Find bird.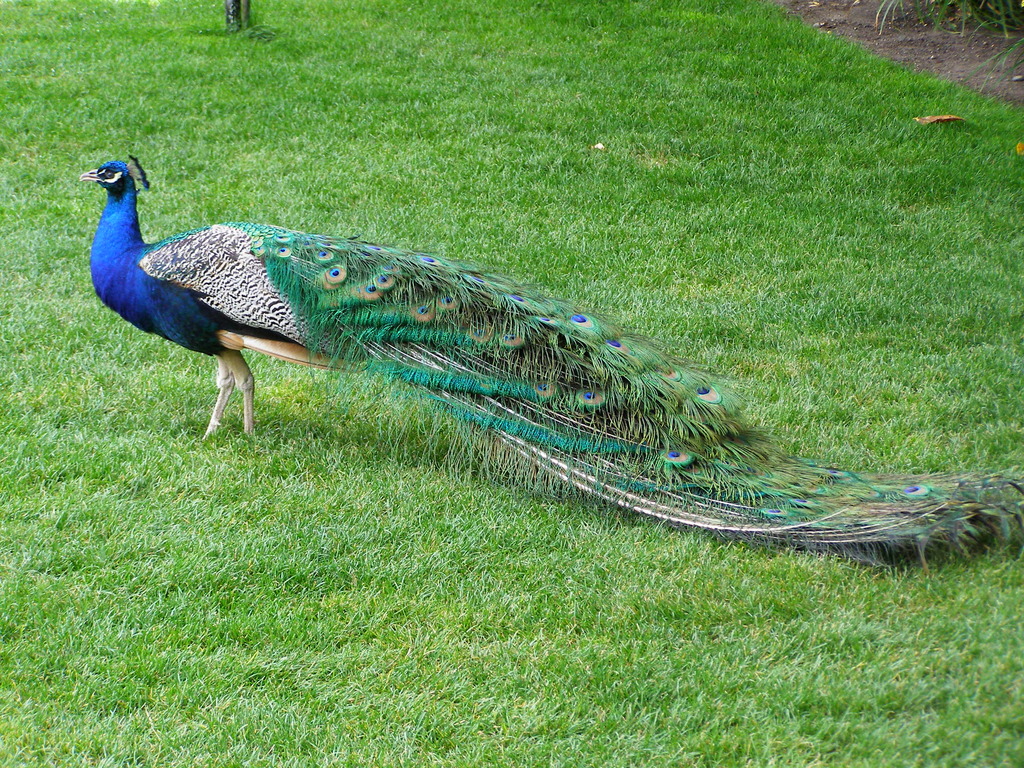
60 128 1019 556.
